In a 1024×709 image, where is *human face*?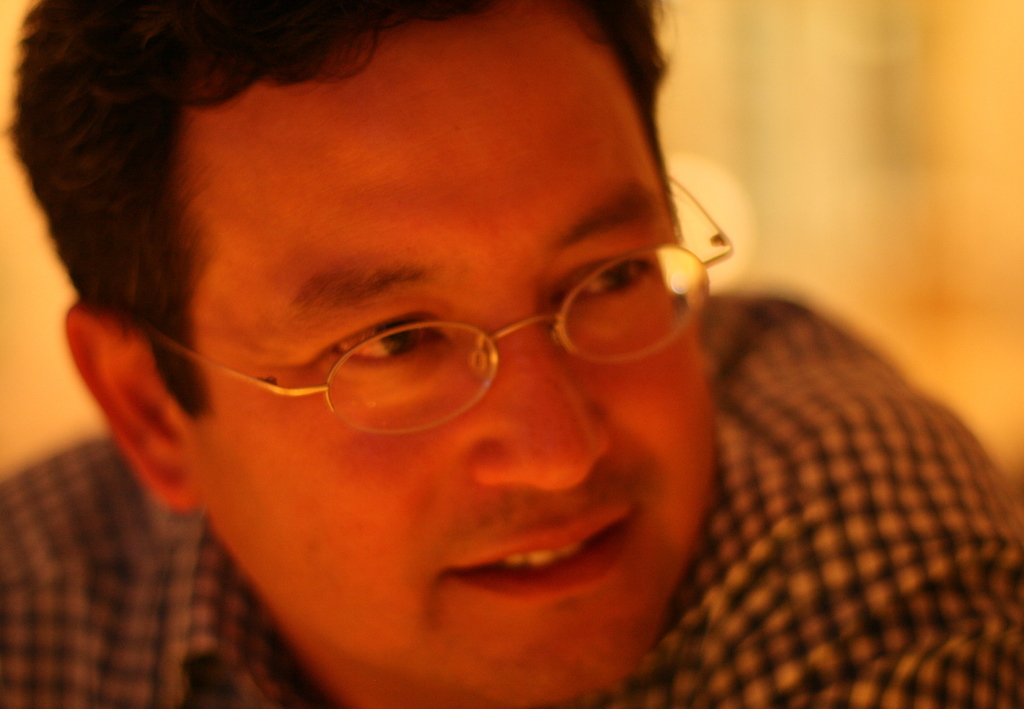
l=177, t=6, r=717, b=708.
